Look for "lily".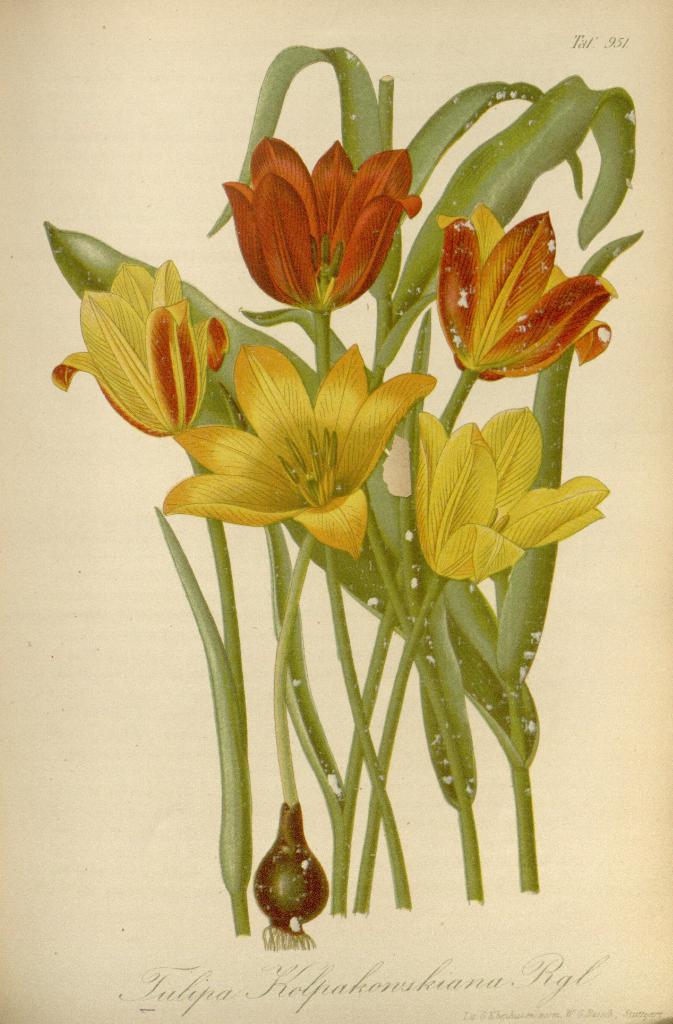
Found: x1=49 y1=253 x2=232 y2=444.
